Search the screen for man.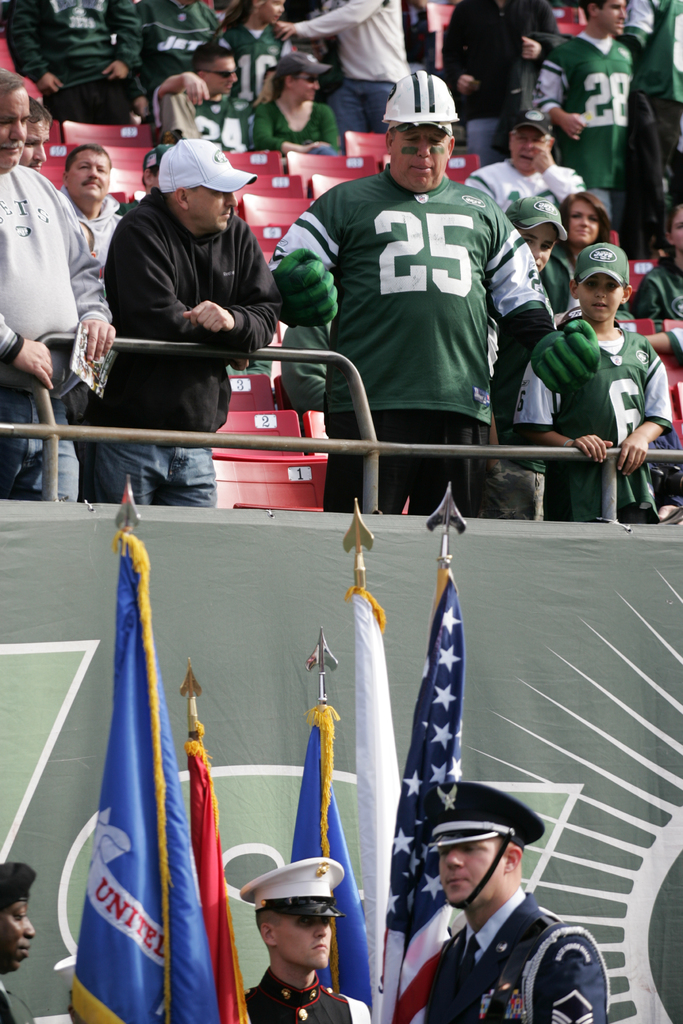
Found at detection(0, 857, 38, 1023).
